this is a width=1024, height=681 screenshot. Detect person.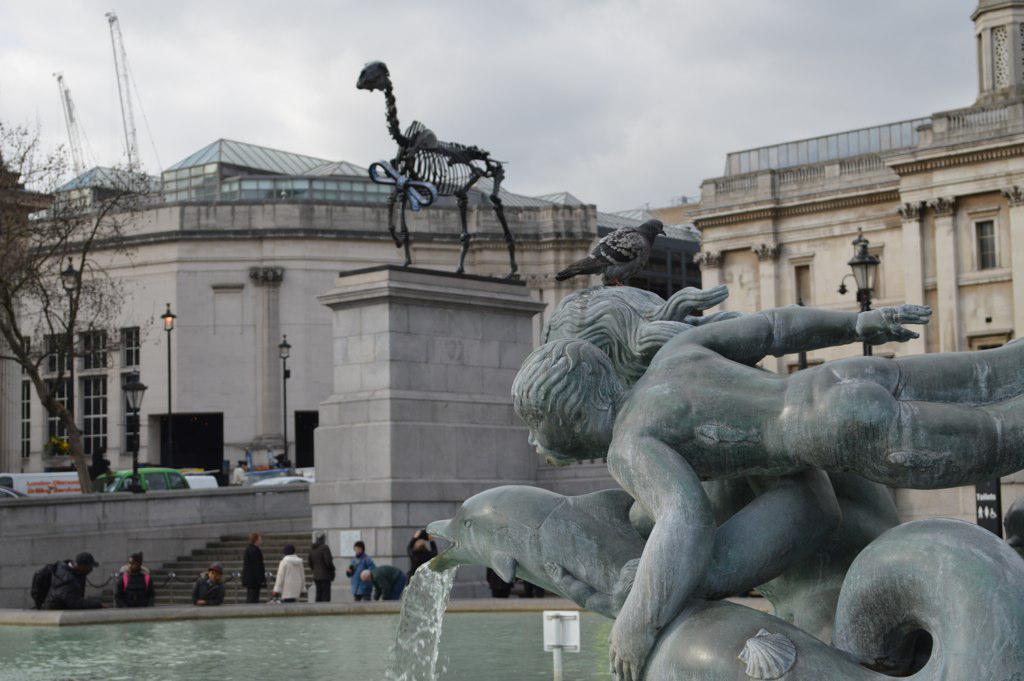
x1=241 y1=528 x2=265 y2=602.
